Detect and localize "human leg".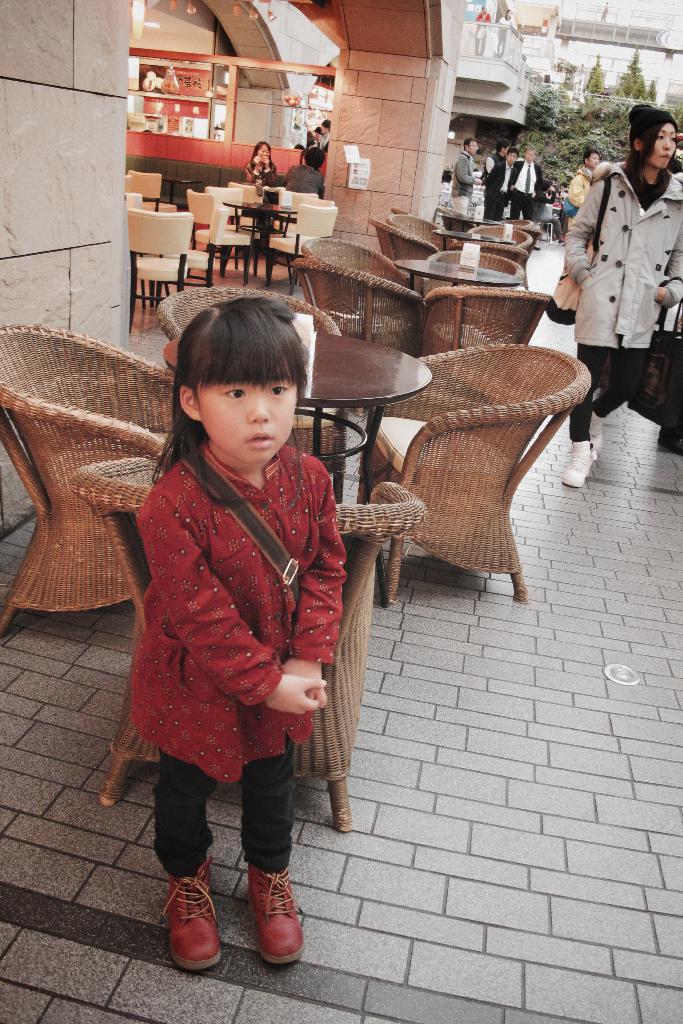
Localized at x1=135, y1=634, x2=215, y2=972.
